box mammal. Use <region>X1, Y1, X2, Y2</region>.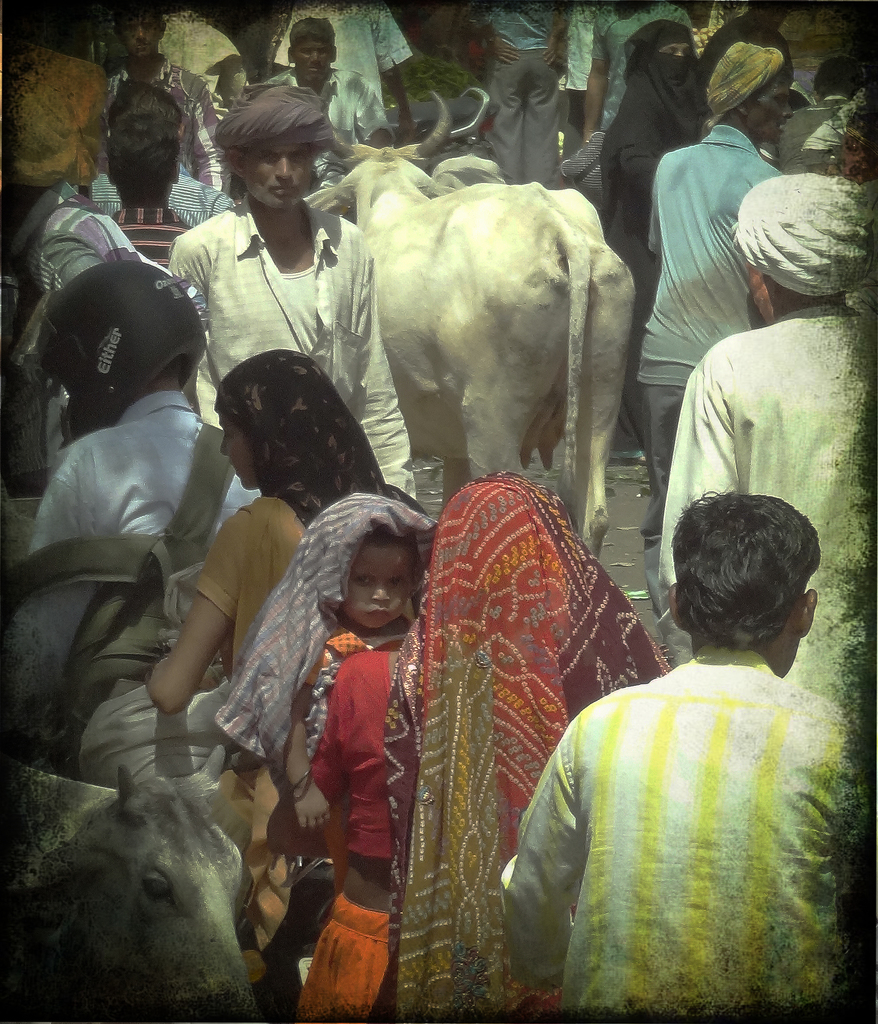
<region>599, 13, 702, 383</region>.
